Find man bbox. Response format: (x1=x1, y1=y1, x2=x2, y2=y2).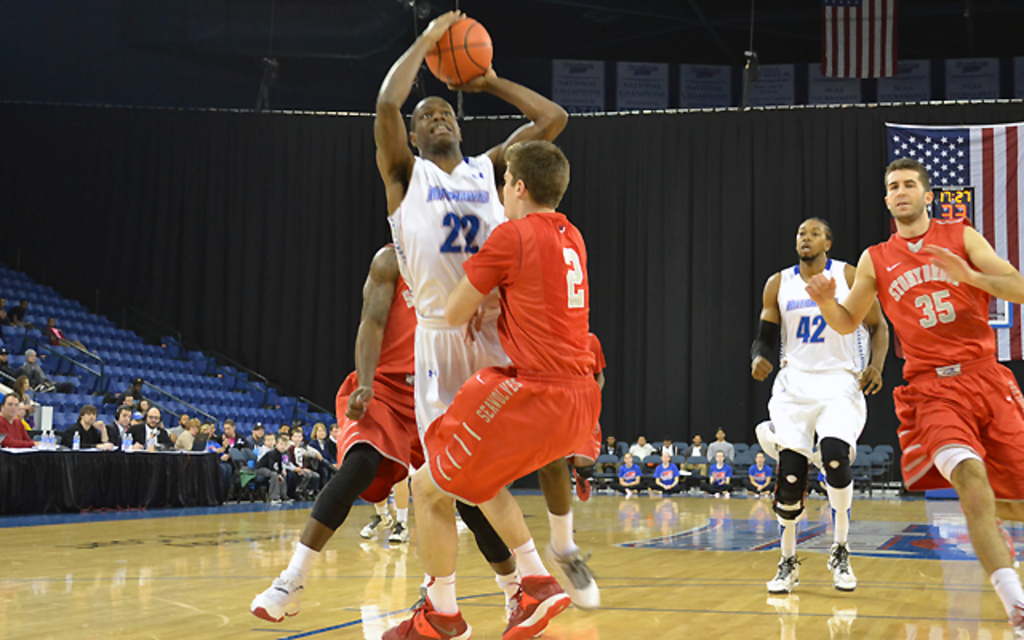
(x1=0, y1=395, x2=34, y2=445).
